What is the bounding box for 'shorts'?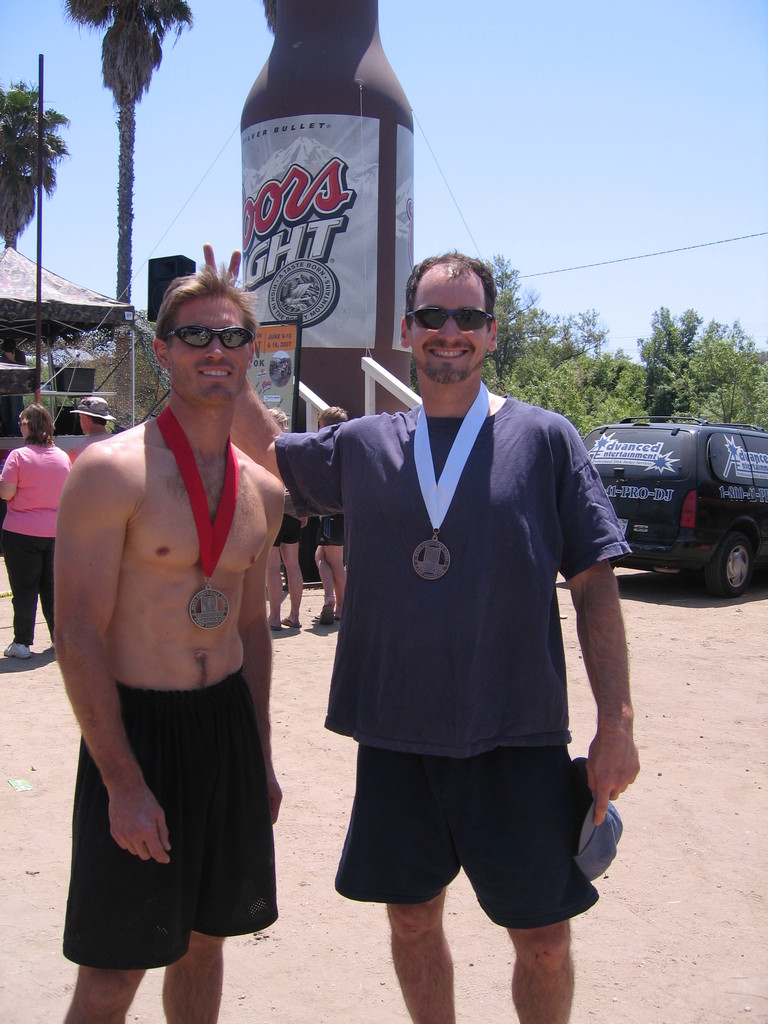
detection(61, 672, 280, 968).
